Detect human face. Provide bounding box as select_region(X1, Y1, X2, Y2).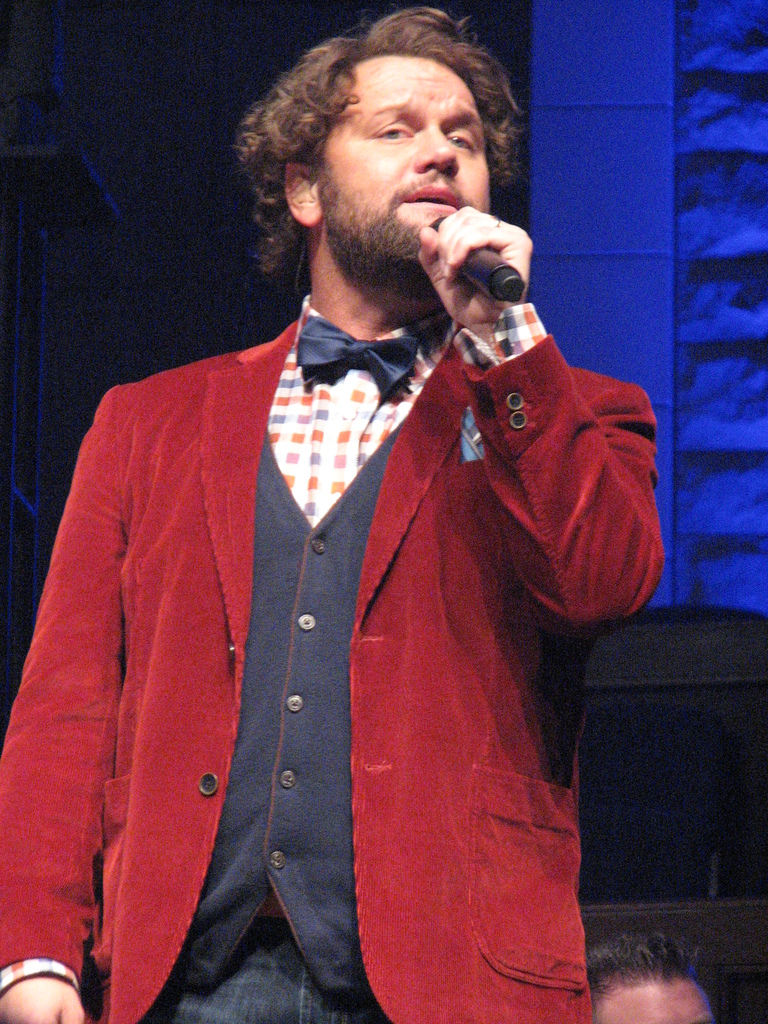
select_region(322, 58, 488, 279).
